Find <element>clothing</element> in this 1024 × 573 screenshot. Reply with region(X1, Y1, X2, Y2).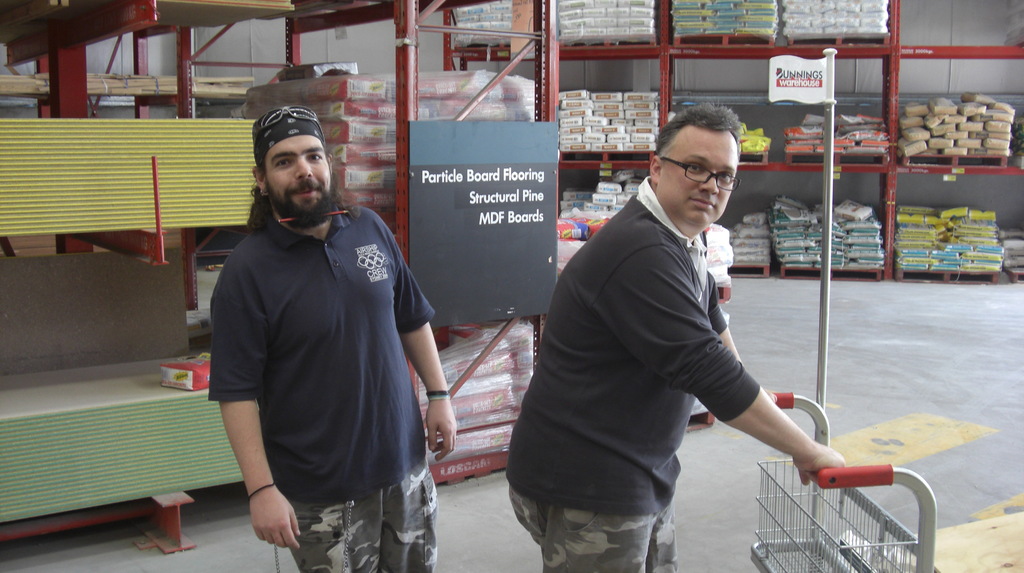
region(506, 171, 764, 572).
